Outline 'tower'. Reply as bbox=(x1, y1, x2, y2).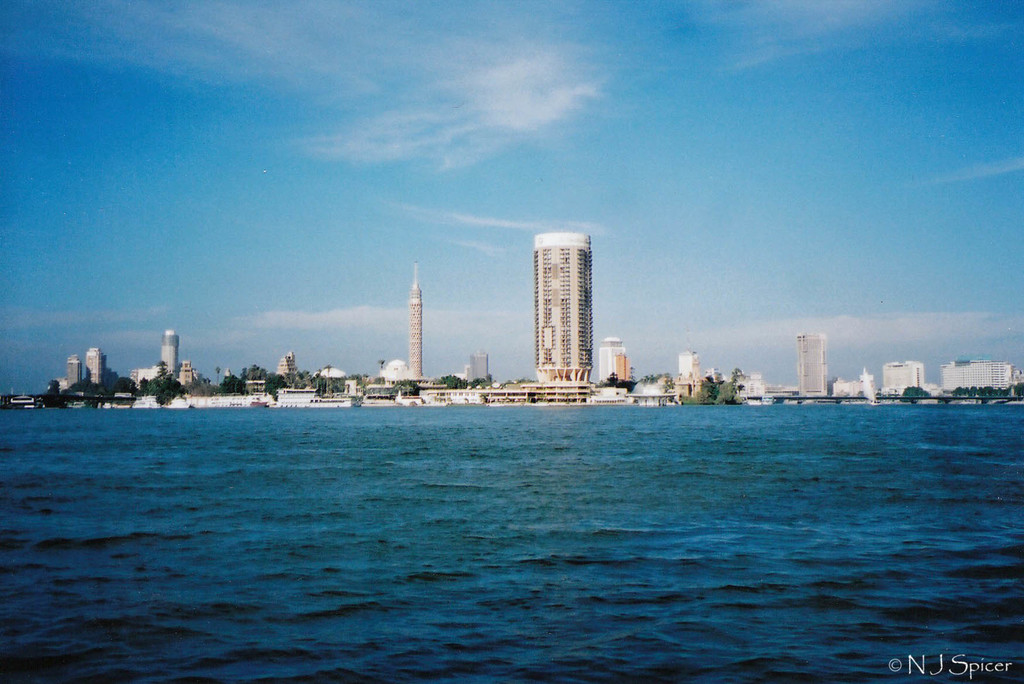
bbox=(673, 330, 692, 381).
